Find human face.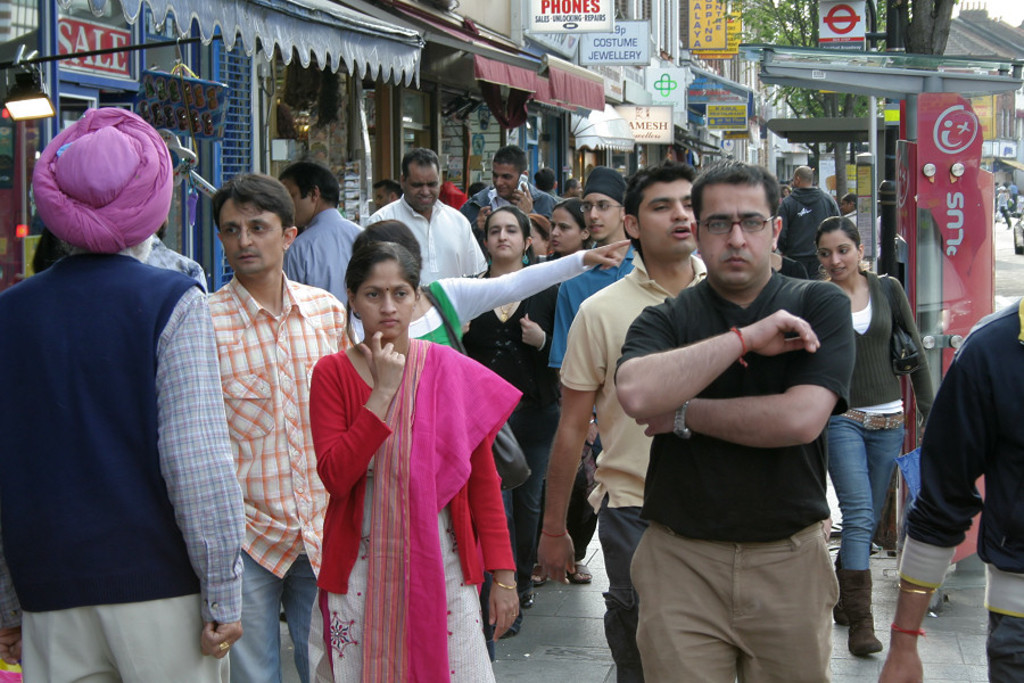
819/229/856/279.
